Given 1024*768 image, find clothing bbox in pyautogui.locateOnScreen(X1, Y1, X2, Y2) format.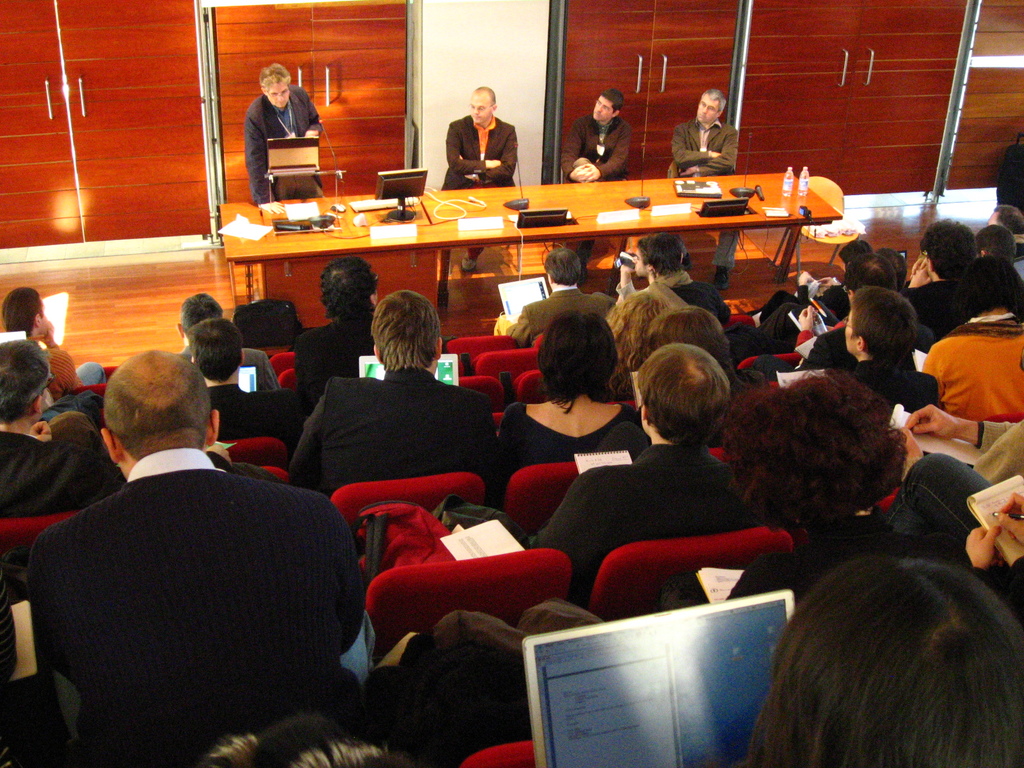
pyautogui.locateOnScreen(559, 111, 632, 183).
